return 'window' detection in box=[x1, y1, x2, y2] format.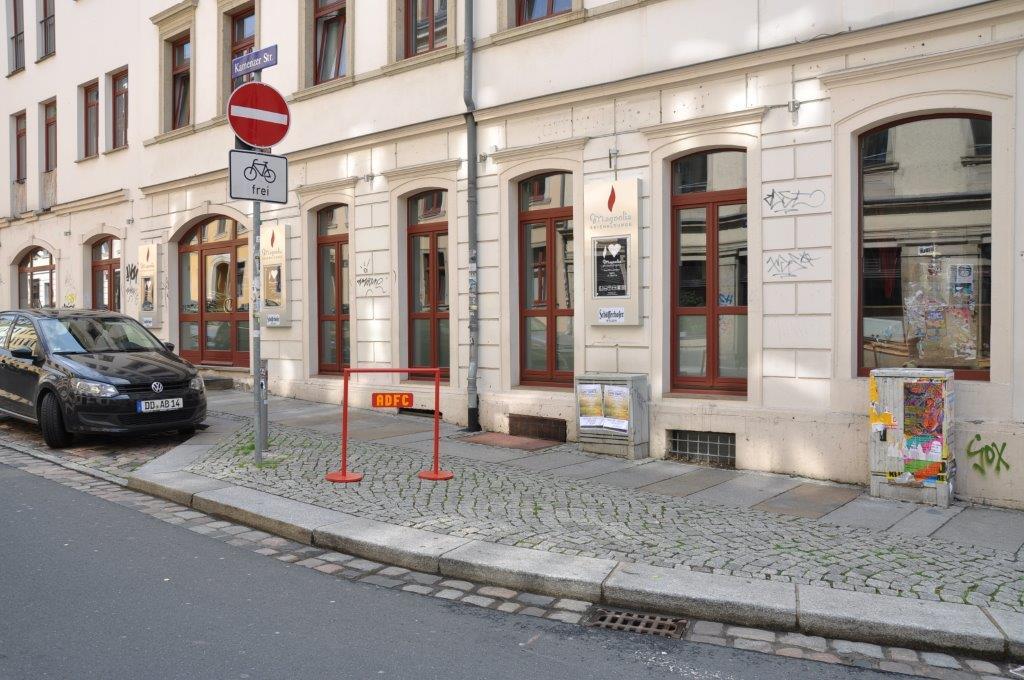
box=[89, 233, 120, 313].
